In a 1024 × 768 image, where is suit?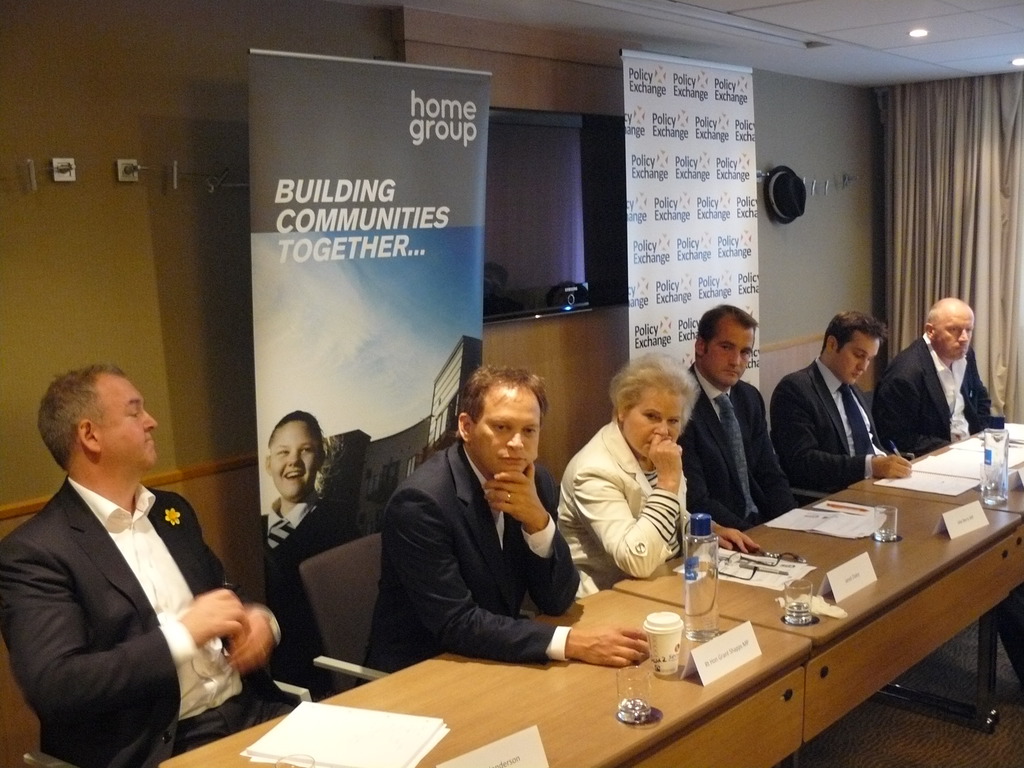
772, 358, 893, 511.
